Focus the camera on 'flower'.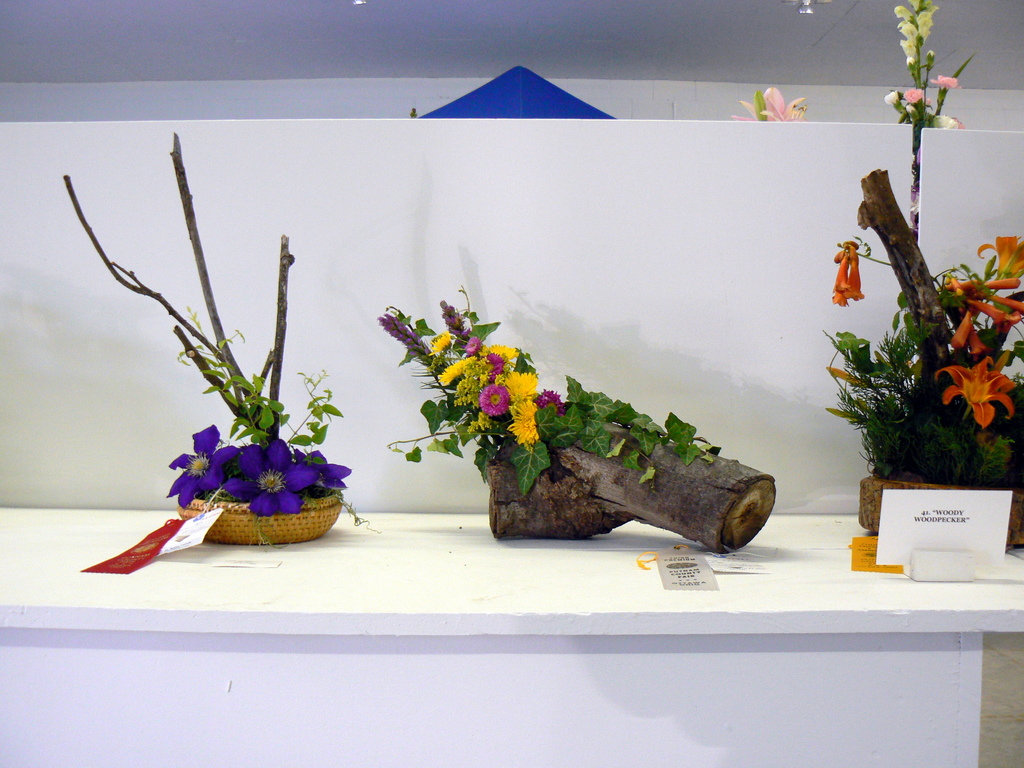
Focus region: {"x1": 484, "y1": 341, "x2": 517, "y2": 365}.
